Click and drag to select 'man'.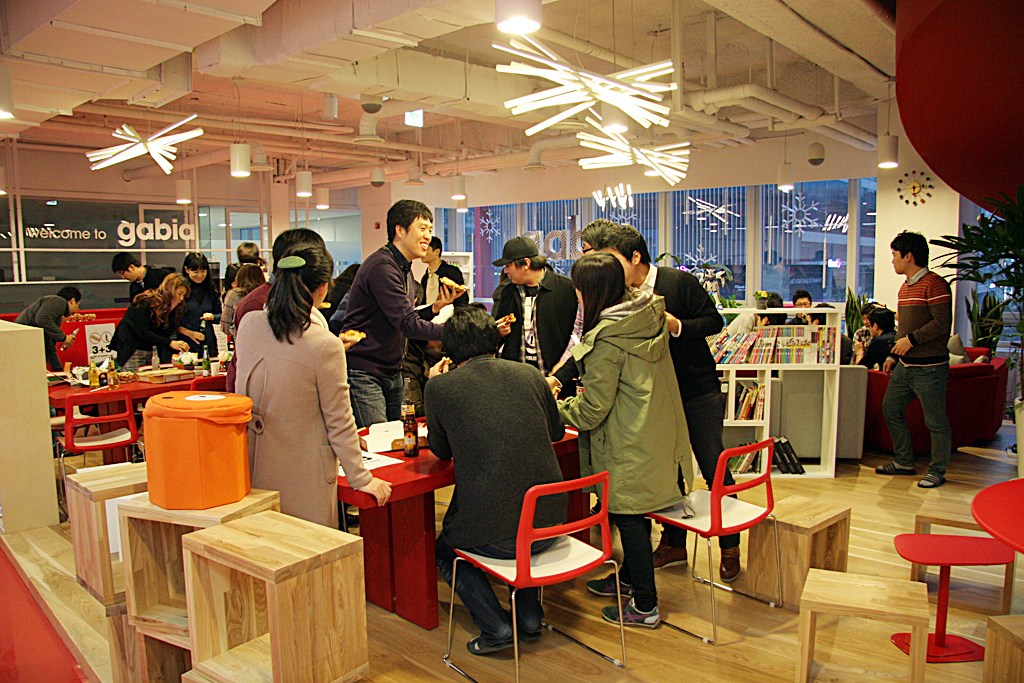
Selection: (852, 300, 899, 346).
